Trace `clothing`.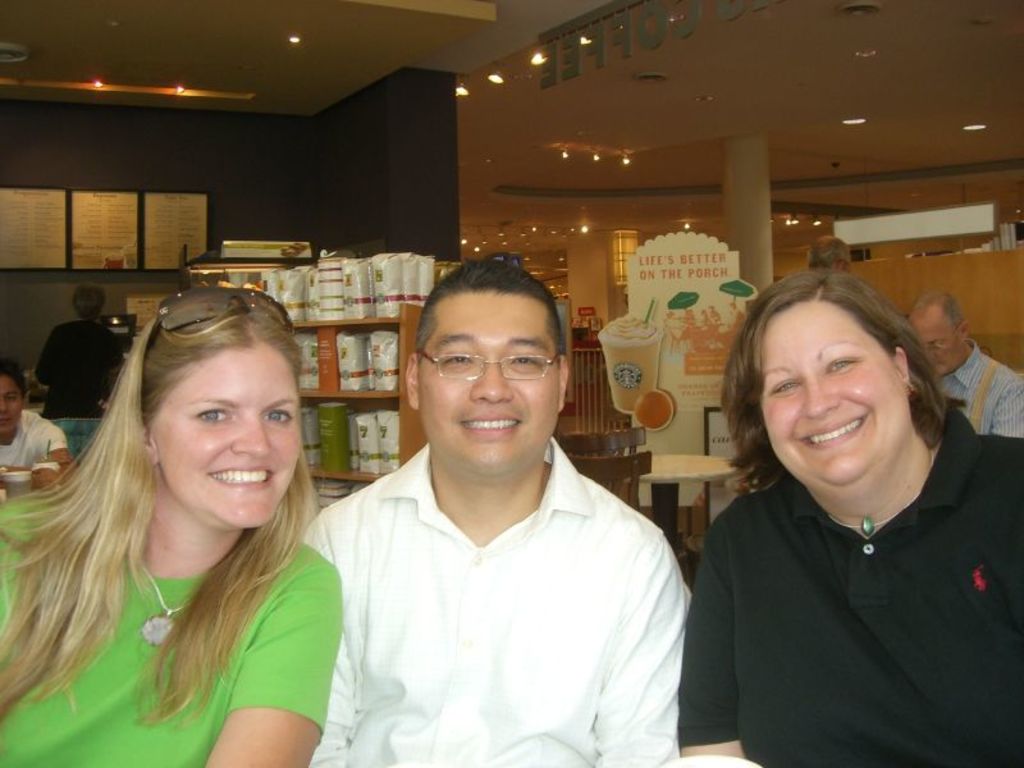
Traced to select_region(38, 317, 127, 422).
